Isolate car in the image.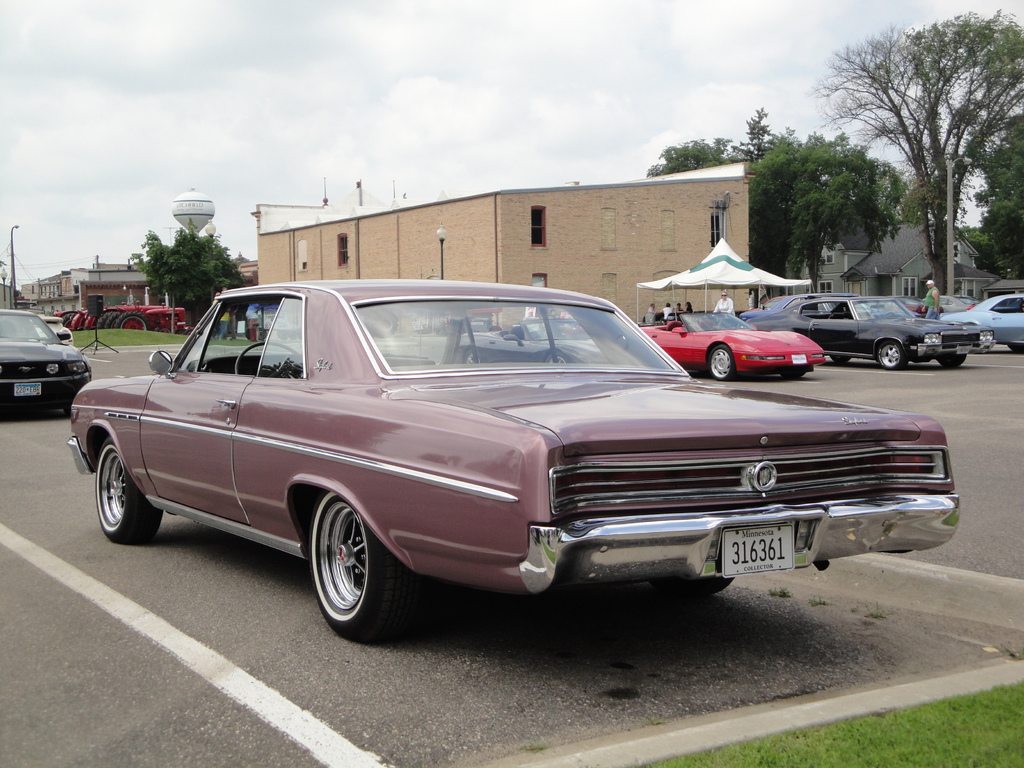
Isolated region: box=[0, 308, 92, 412].
